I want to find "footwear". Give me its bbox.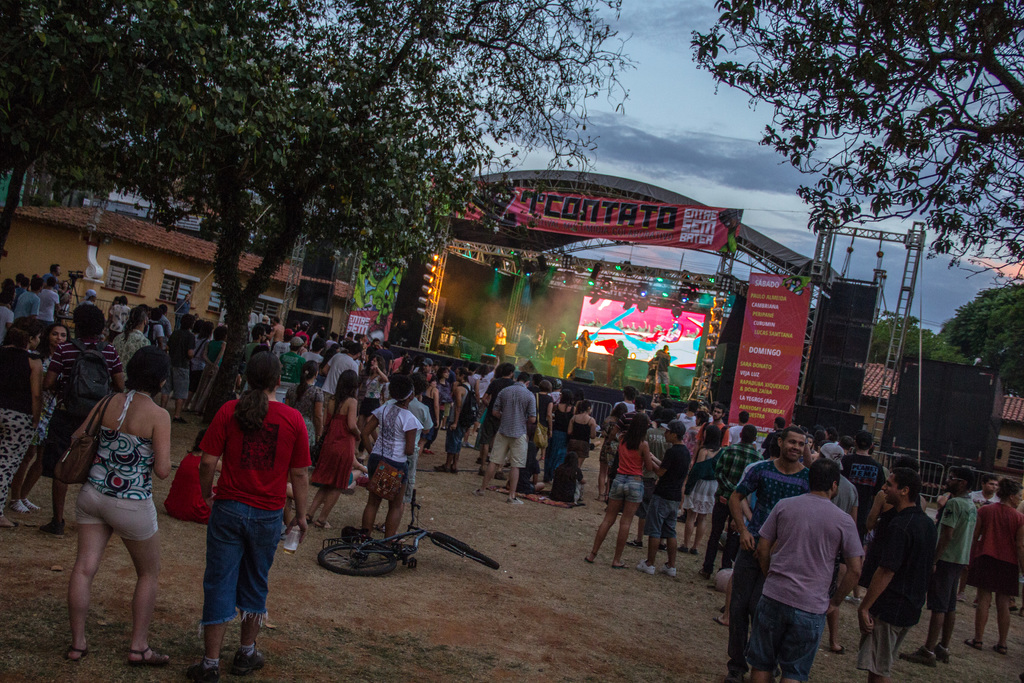
(40, 517, 66, 539).
